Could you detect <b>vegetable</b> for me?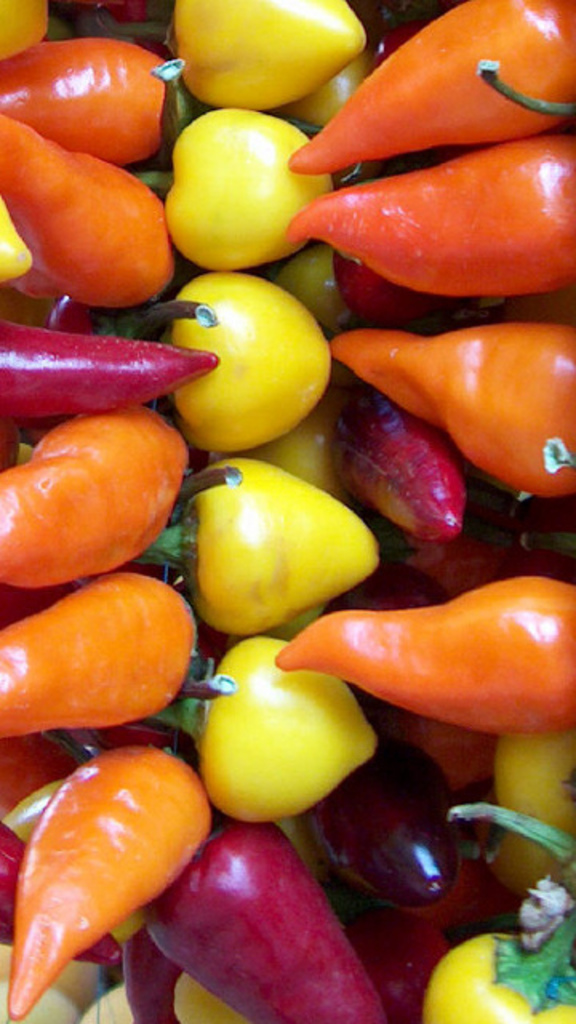
Detection result: locate(0, 398, 192, 589).
